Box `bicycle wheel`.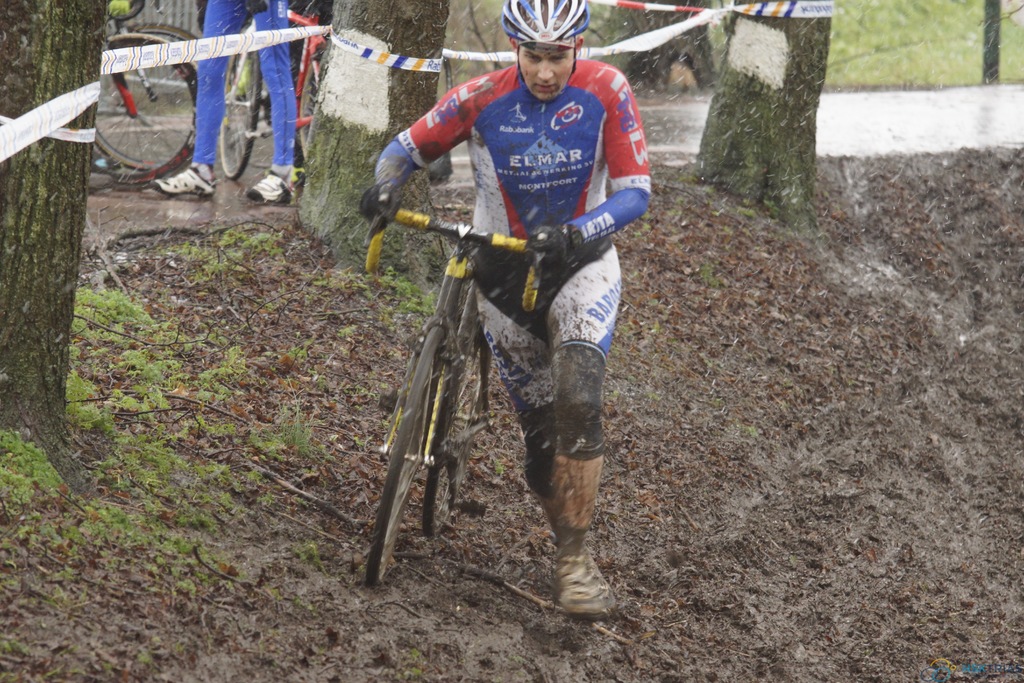
left=92, top=30, right=203, bottom=193.
